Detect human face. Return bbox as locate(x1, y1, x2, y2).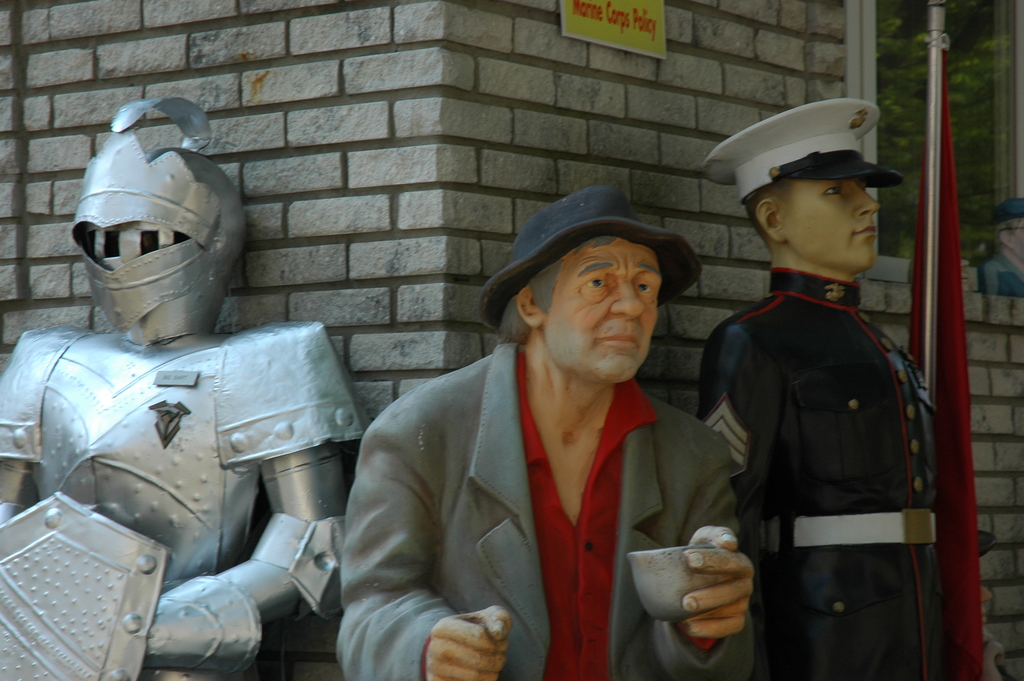
locate(542, 238, 669, 384).
